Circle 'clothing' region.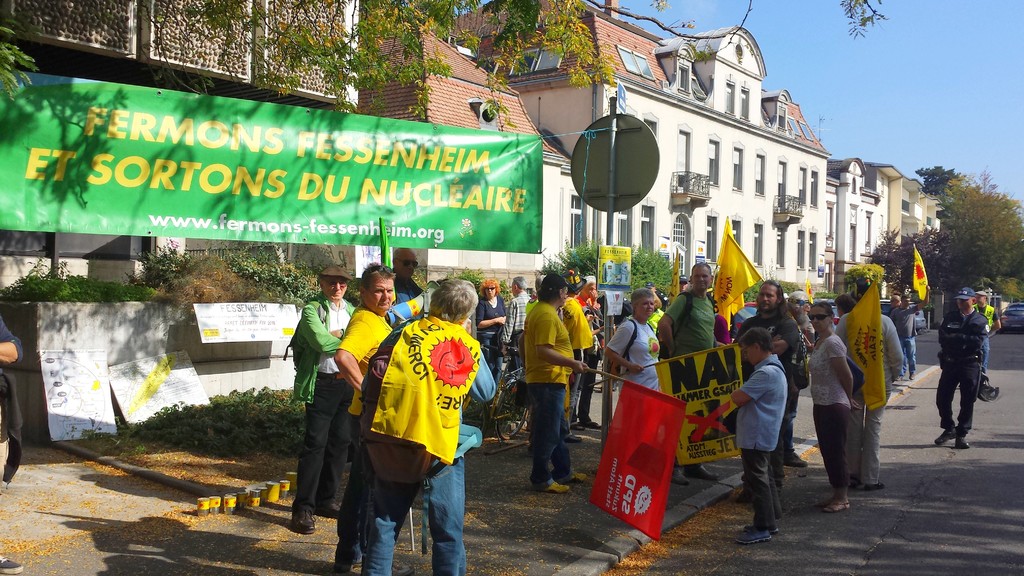
Region: box(518, 303, 579, 486).
